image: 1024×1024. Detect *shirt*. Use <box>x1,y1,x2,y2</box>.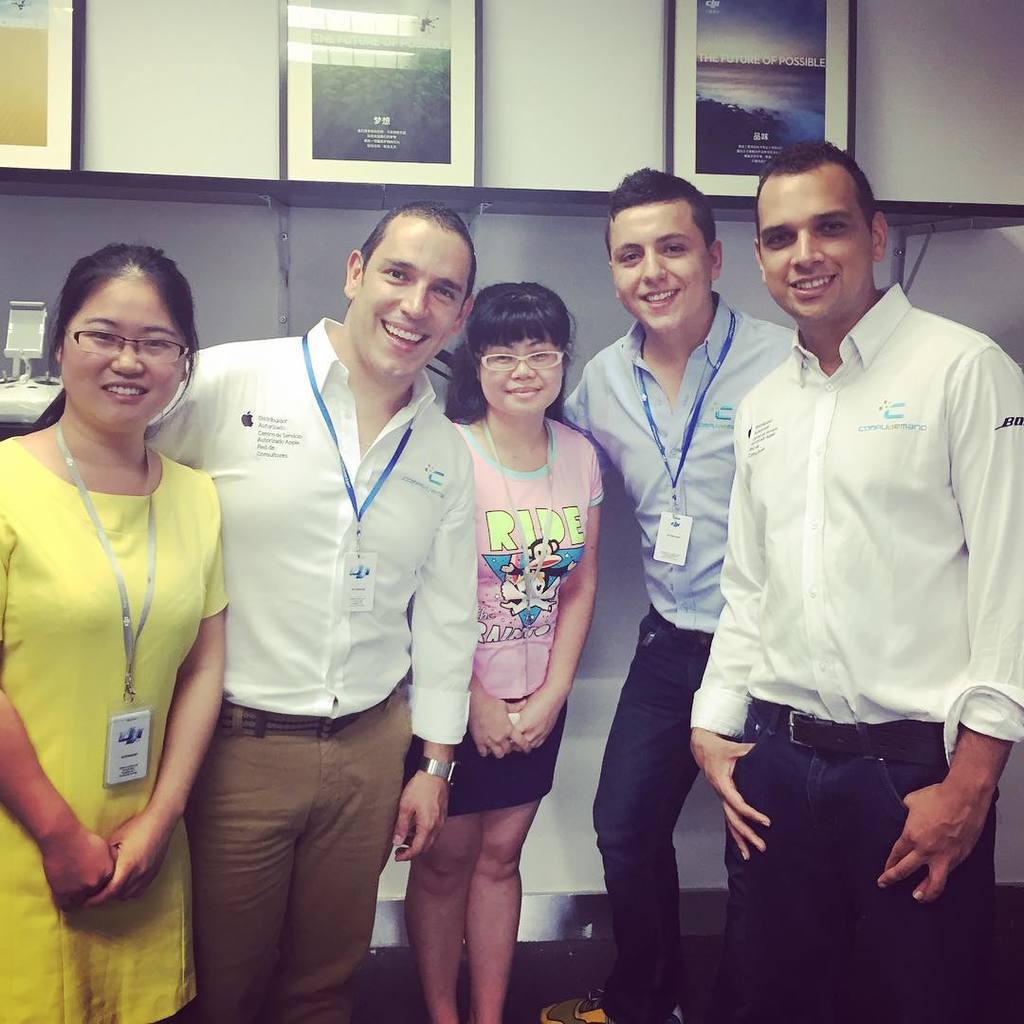
<box>174,302,462,792</box>.
